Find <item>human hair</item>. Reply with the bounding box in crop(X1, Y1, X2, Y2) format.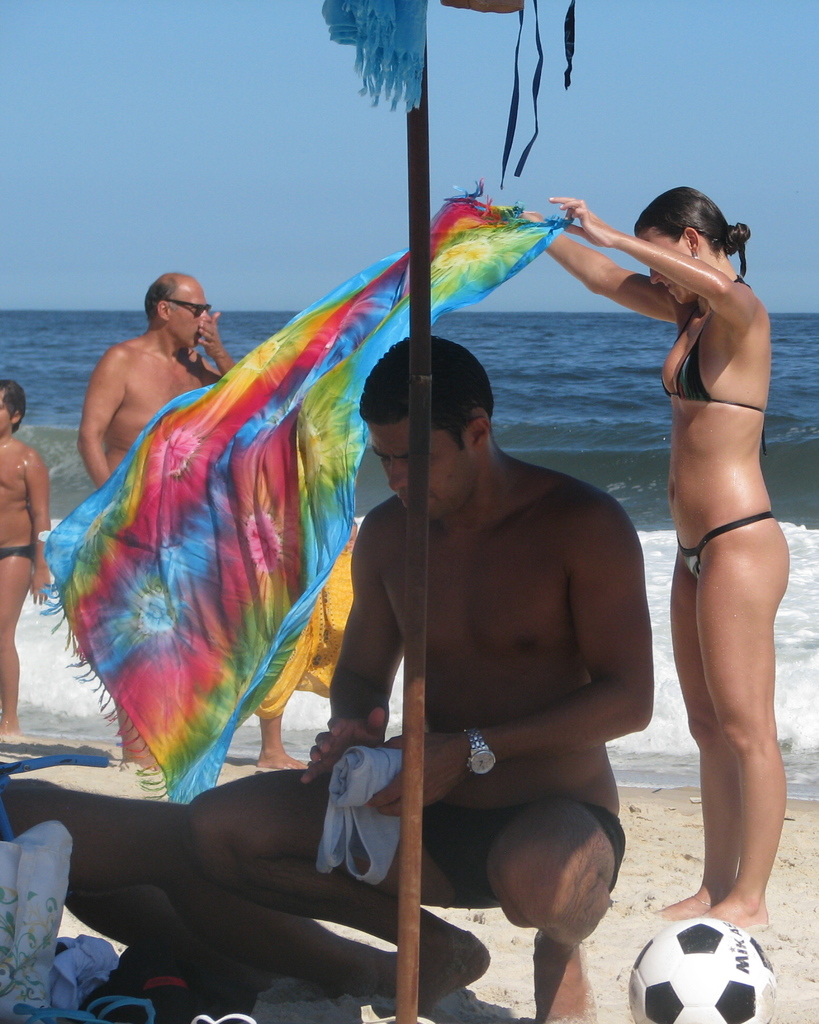
crop(136, 269, 184, 325).
